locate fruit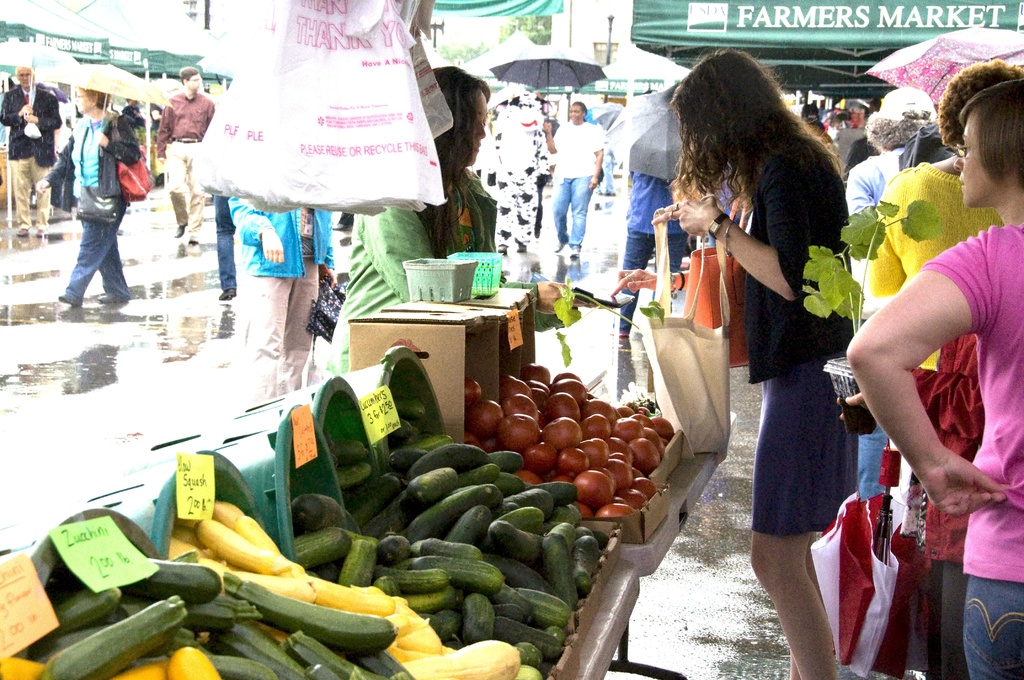
<region>541, 416, 581, 448</region>
